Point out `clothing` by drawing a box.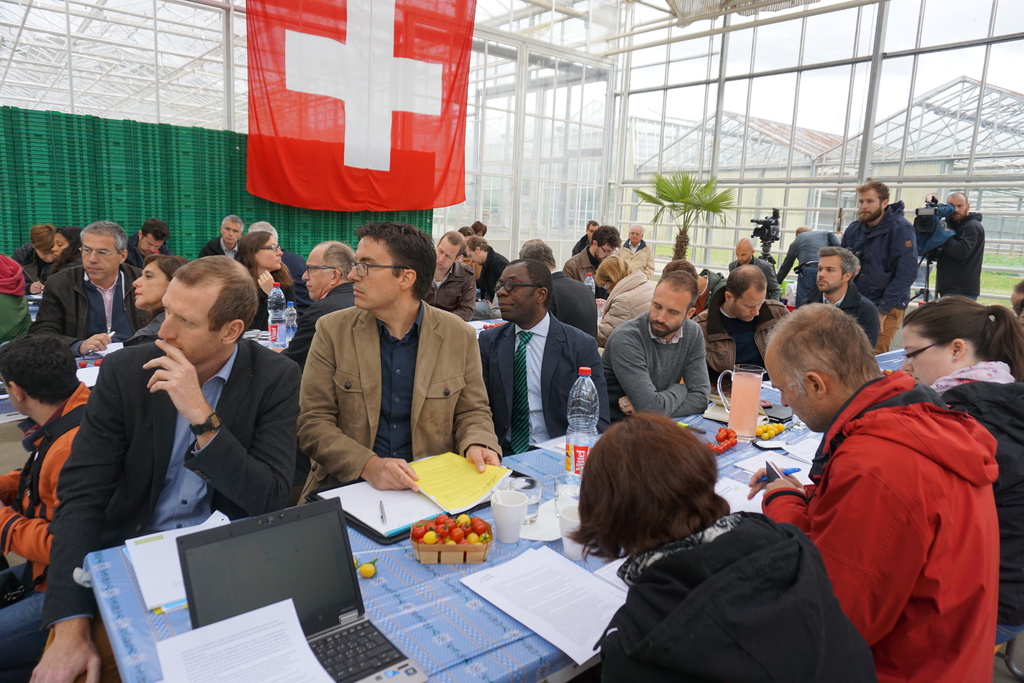
detection(600, 309, 714, 424).
